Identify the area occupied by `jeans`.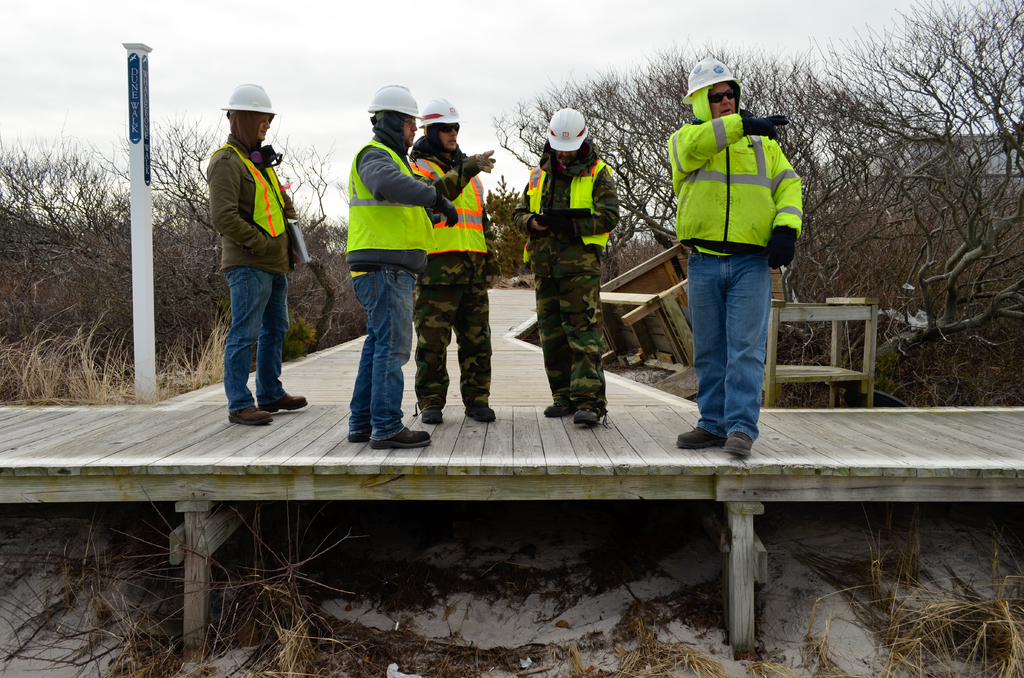
Area: left=227, top=261, right=292, bottom=418.
